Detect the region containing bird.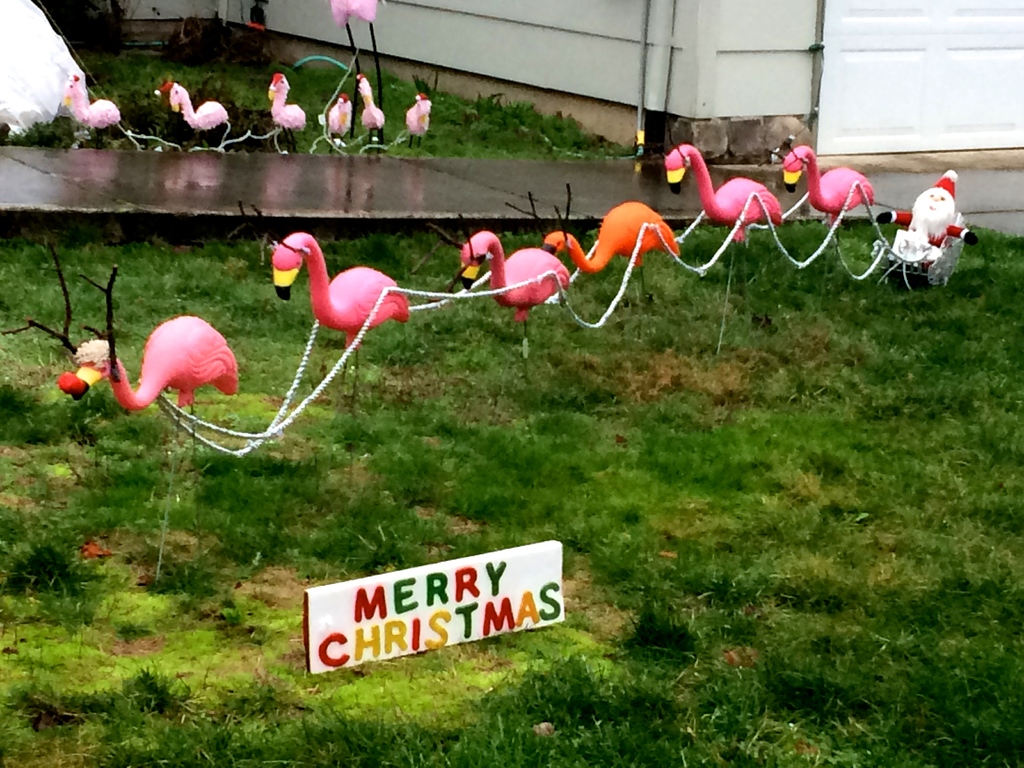
rect(60, 306, 238, 596).
